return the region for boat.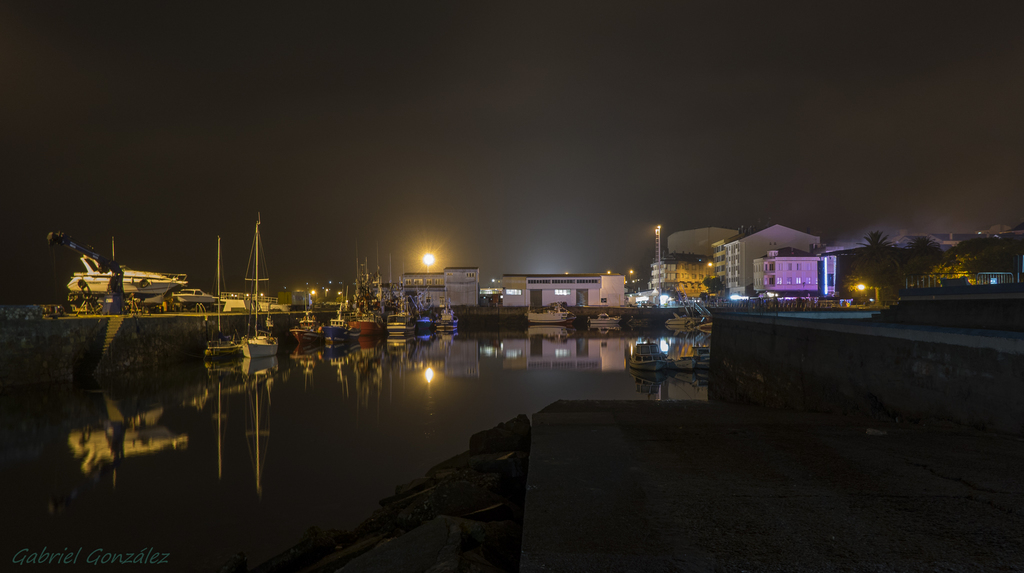
BBox(662, 303, 706, 331).
